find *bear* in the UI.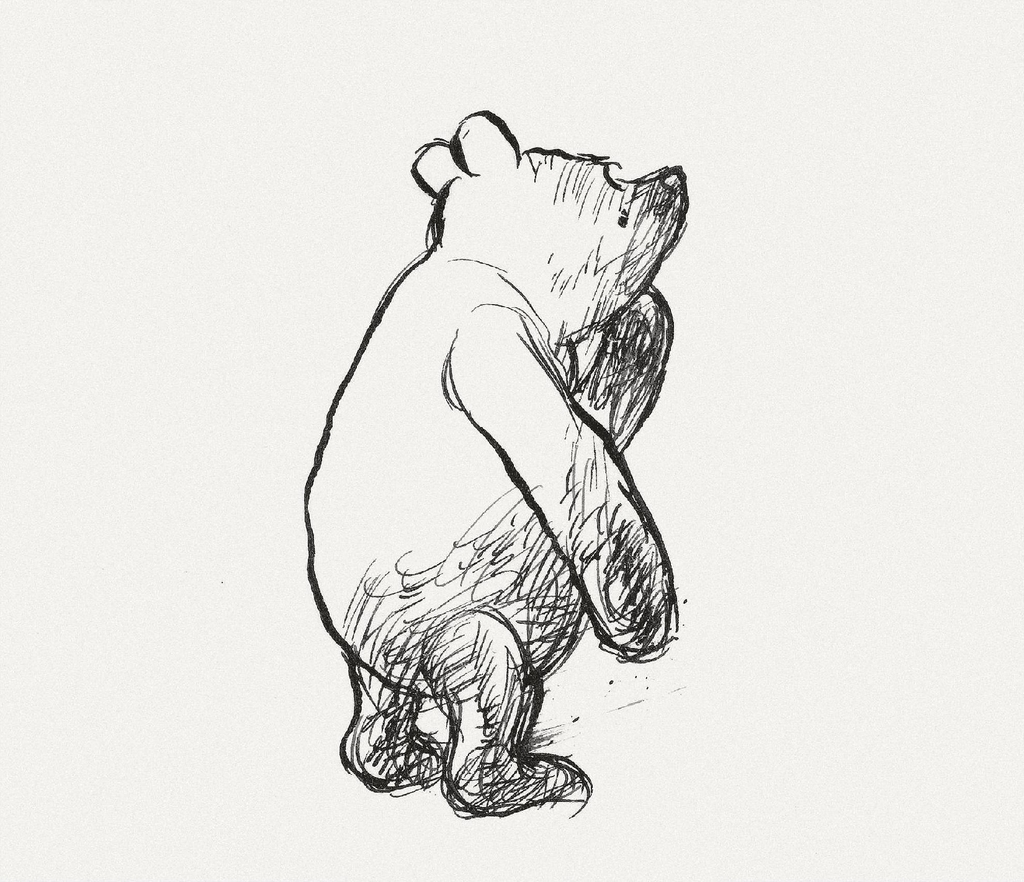
UI element at bbox(311, 109, 692, 819).
